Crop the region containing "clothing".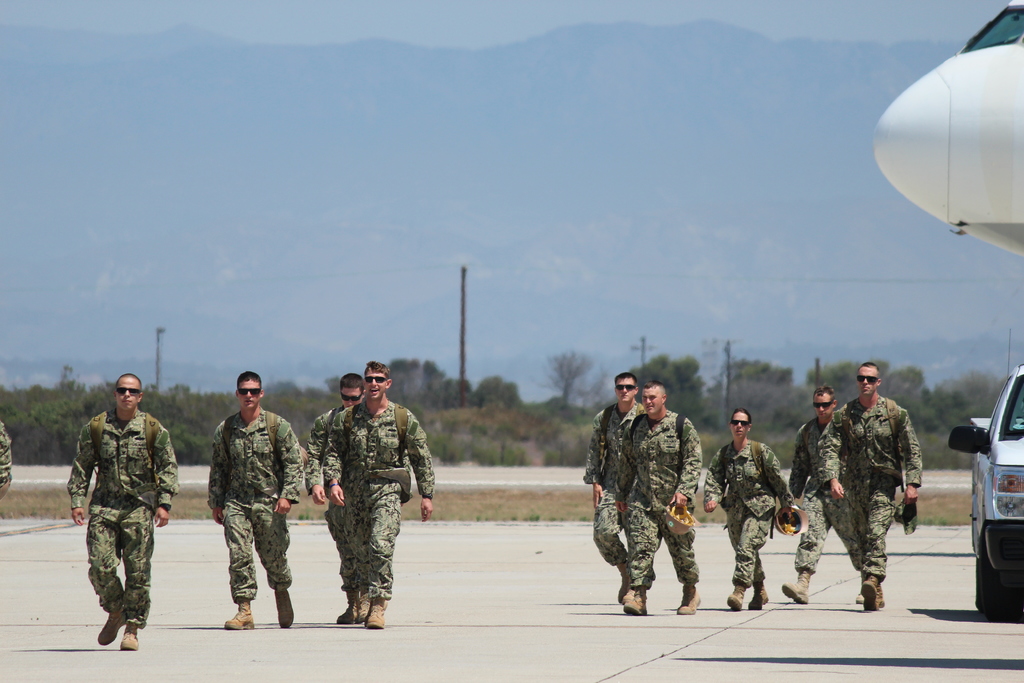
Crop region: [790, 411, 868, 574].
